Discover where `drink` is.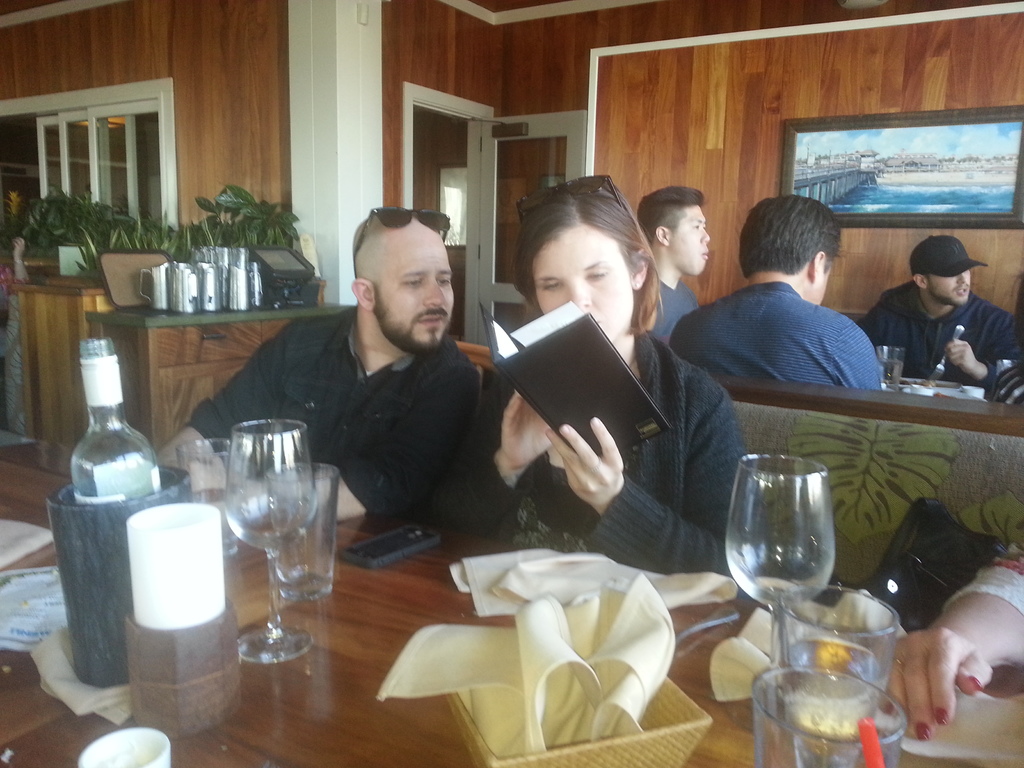
Discovered at bbox=[731, 455, 845, 630].
